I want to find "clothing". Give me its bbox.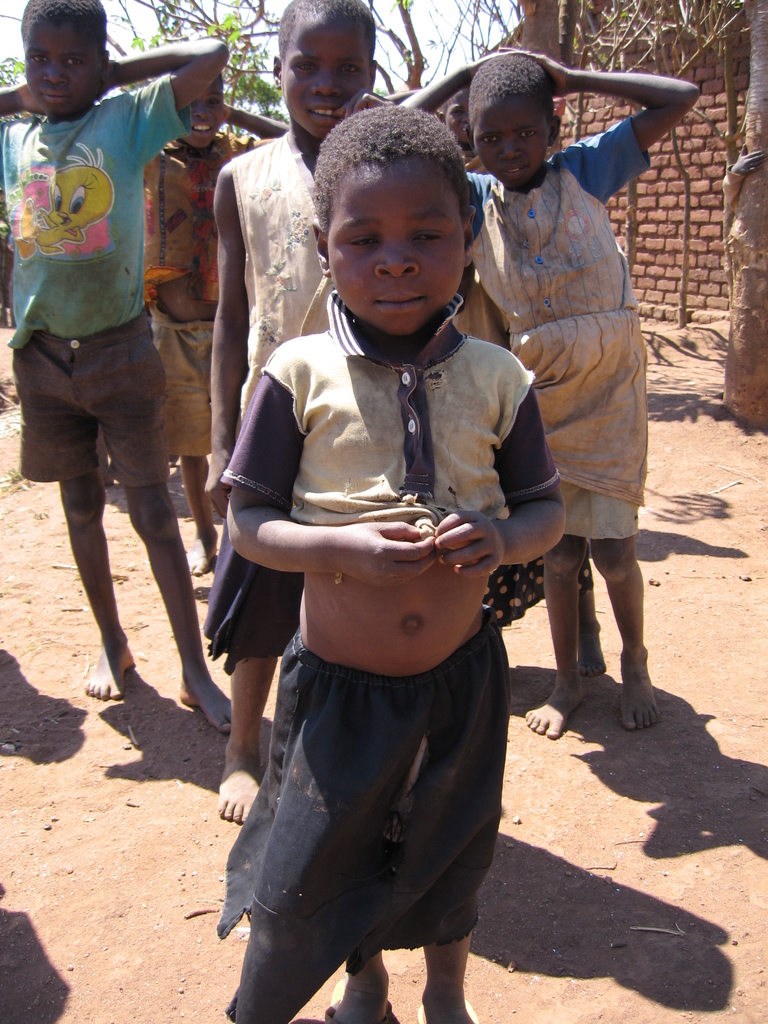
134:123:232:462.
